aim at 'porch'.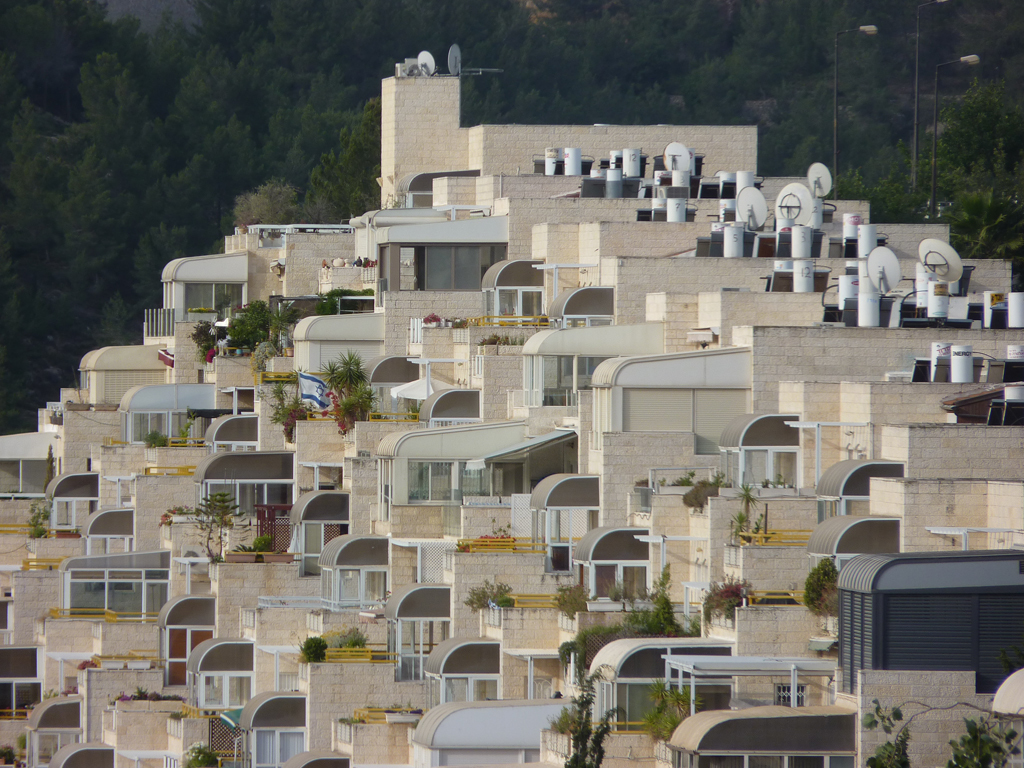
Aimed at [77, 497, 142, 550].
